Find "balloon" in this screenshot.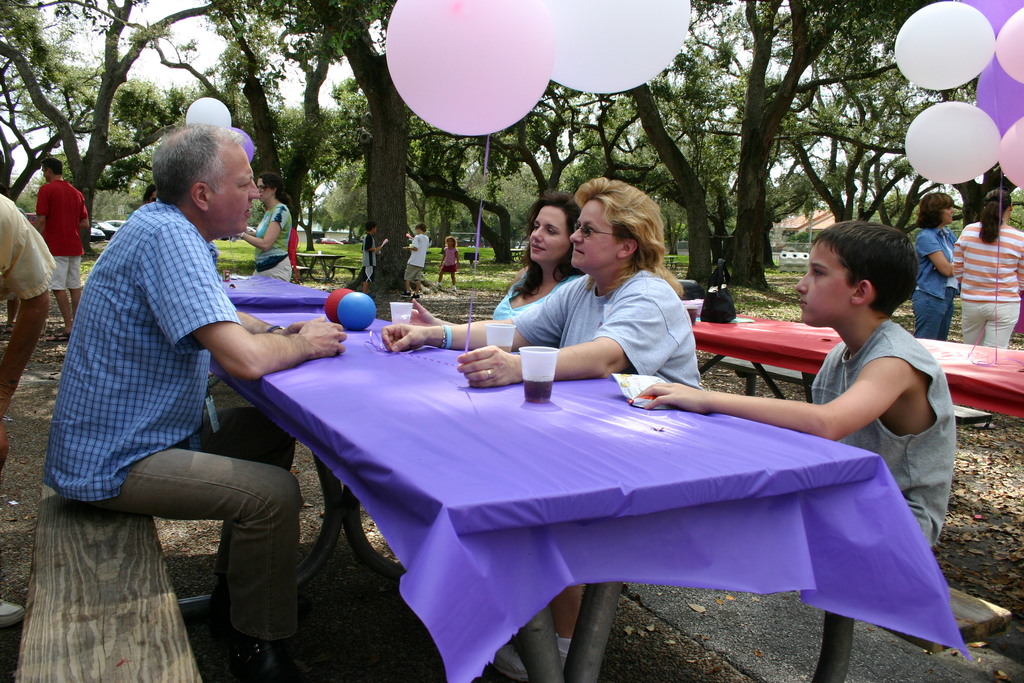
The bounding box for "balloon" is {"x1": 895, "y1": 1, "x2": 995, "y2": 93}.
